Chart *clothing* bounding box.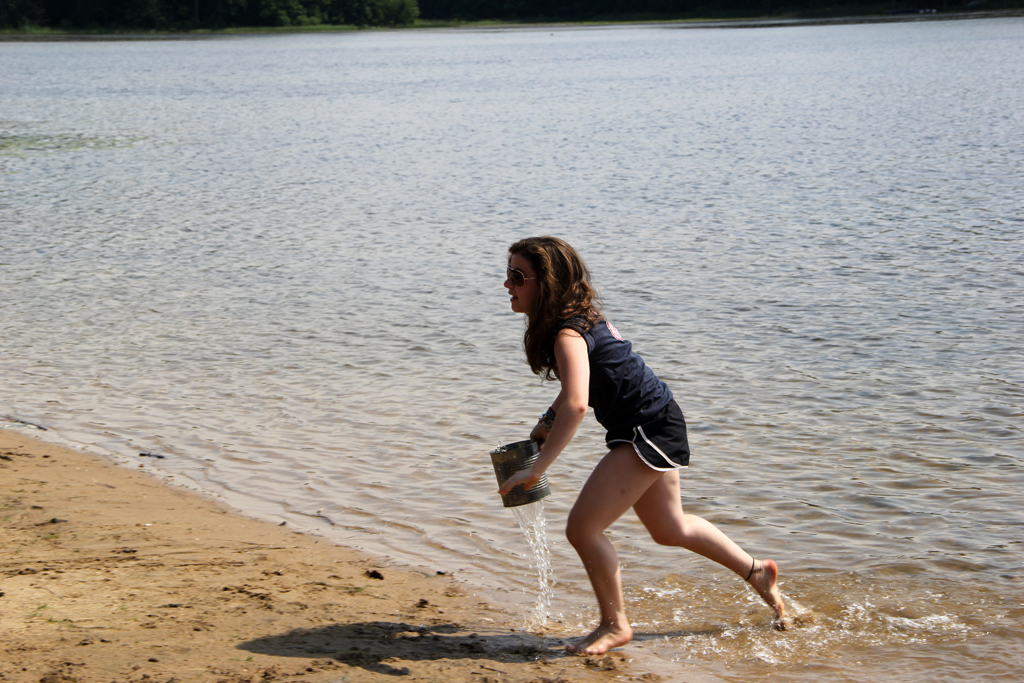
Charted: (494,300,664,527).
